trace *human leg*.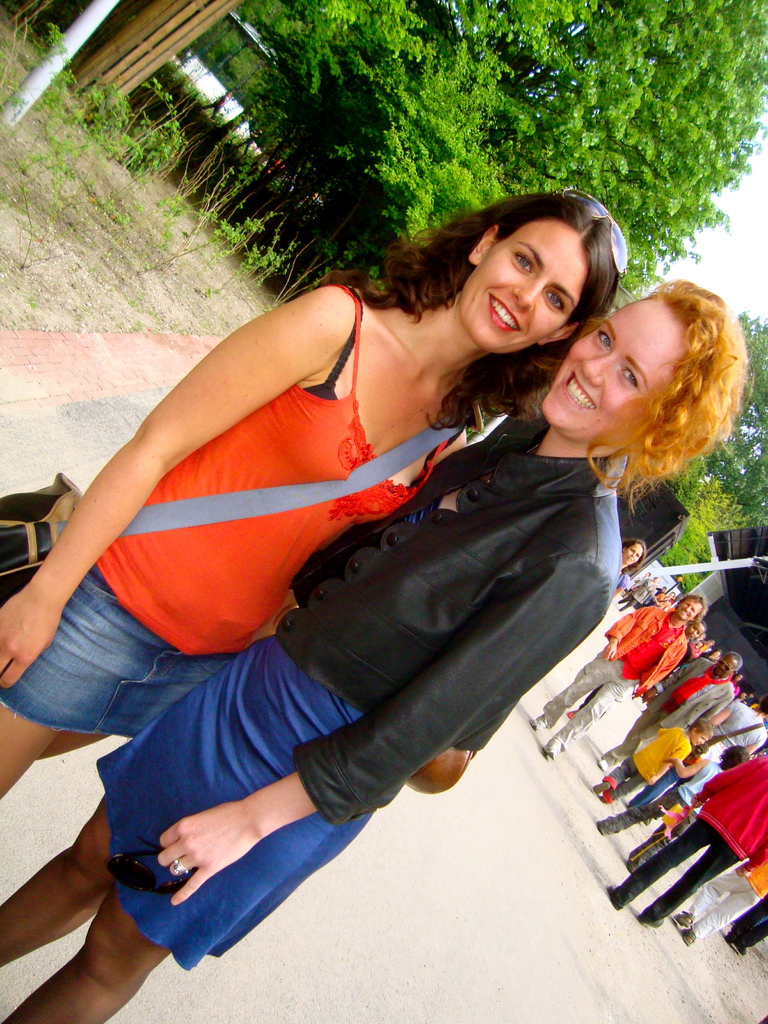
Traced to crop(609, 815, 705, 906).
